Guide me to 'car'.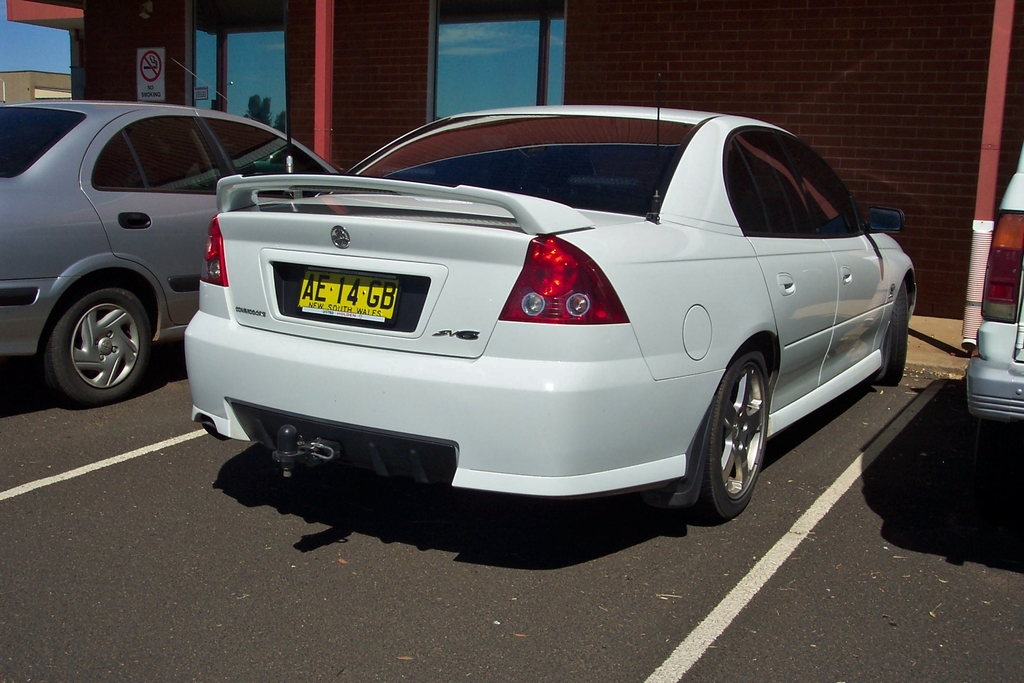
Guidance: pyautogui.locateOnScreen(208, 128, 919, 545).
